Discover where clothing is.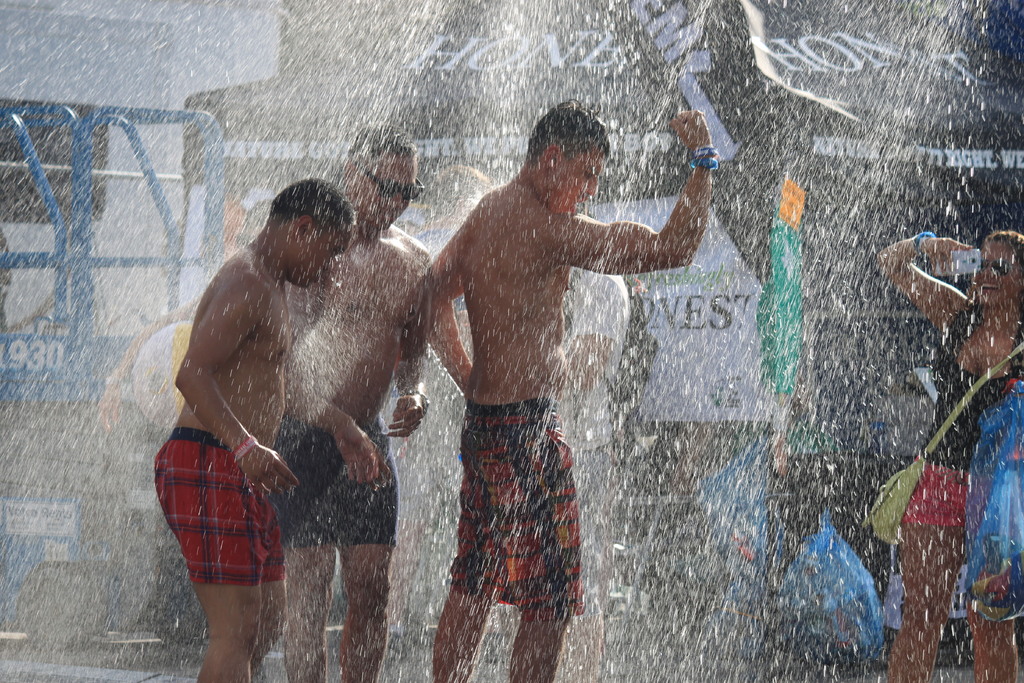
Discovered at [left=156, top=427, right=290, bottom=584].
